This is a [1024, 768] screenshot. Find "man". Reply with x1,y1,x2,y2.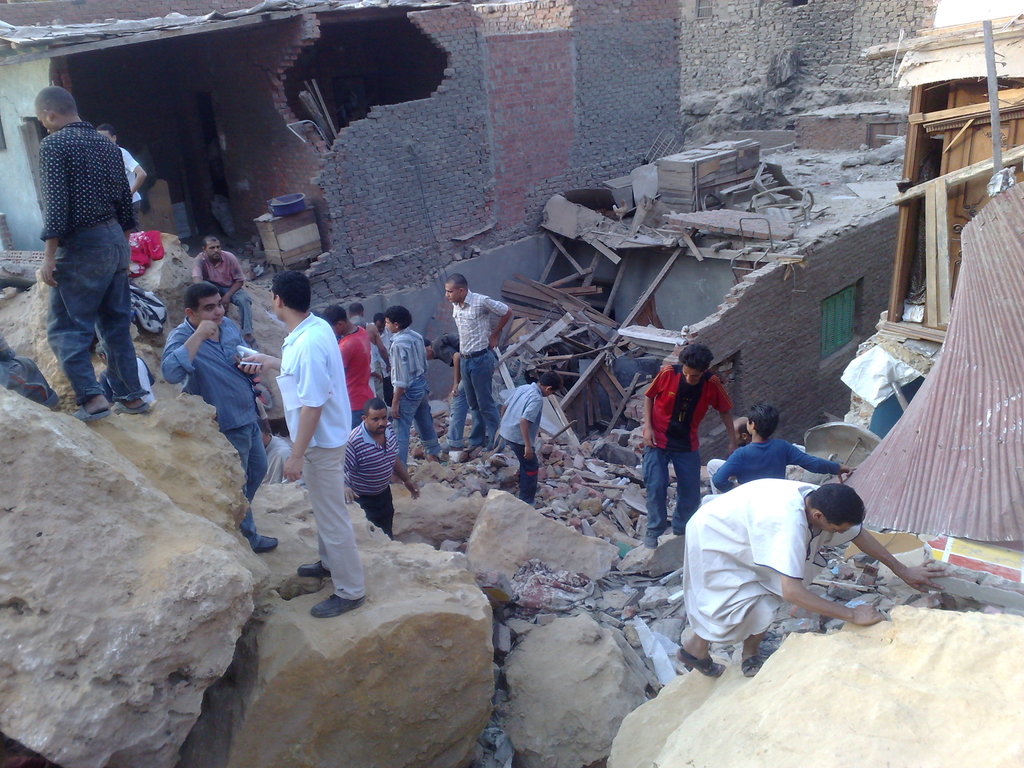
344,394,422,542.
